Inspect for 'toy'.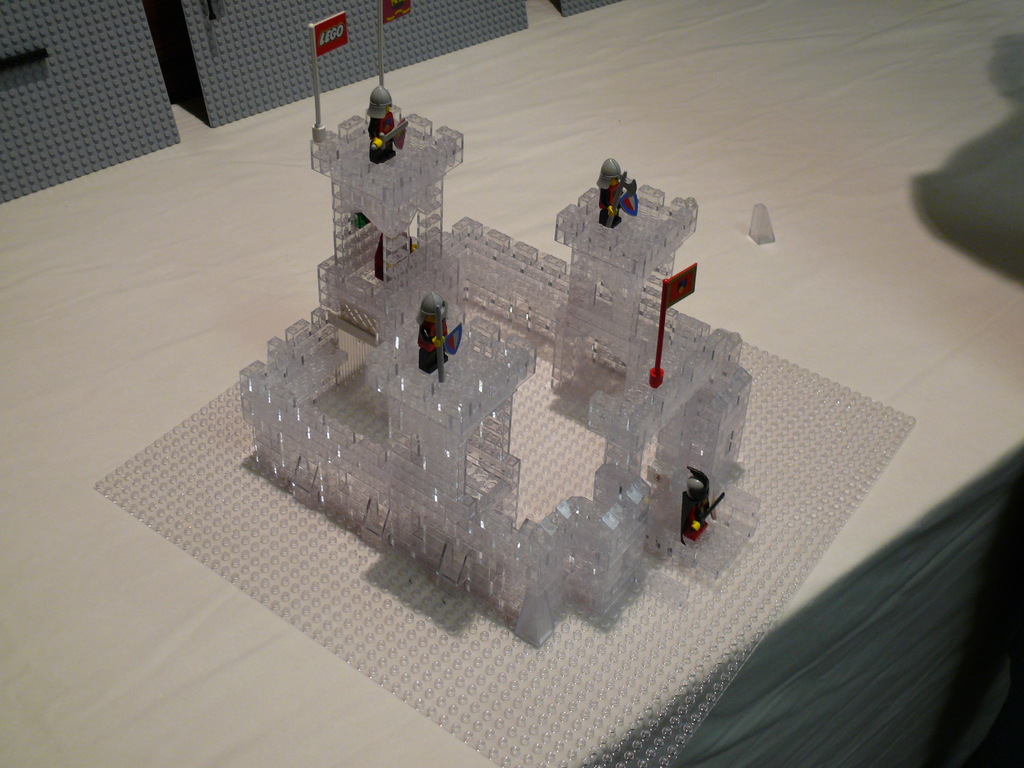
Inspection: locate(0, 0, 182, 204).
